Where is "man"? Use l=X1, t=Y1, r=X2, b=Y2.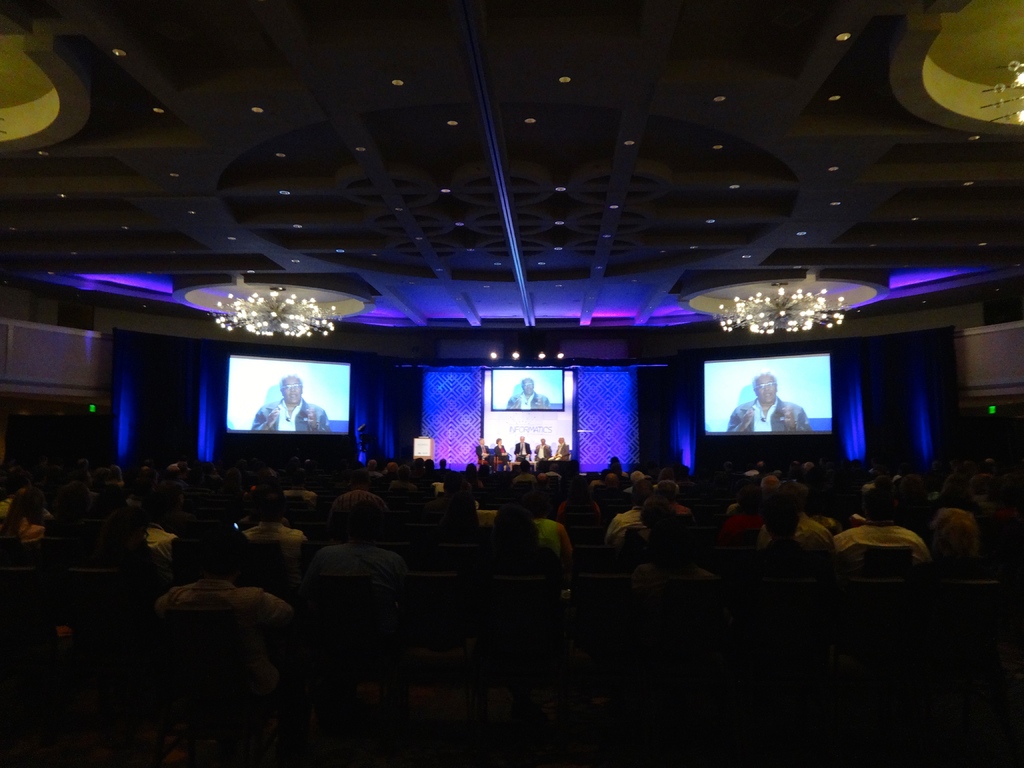
l=723, t=372, r=813, b=432.
